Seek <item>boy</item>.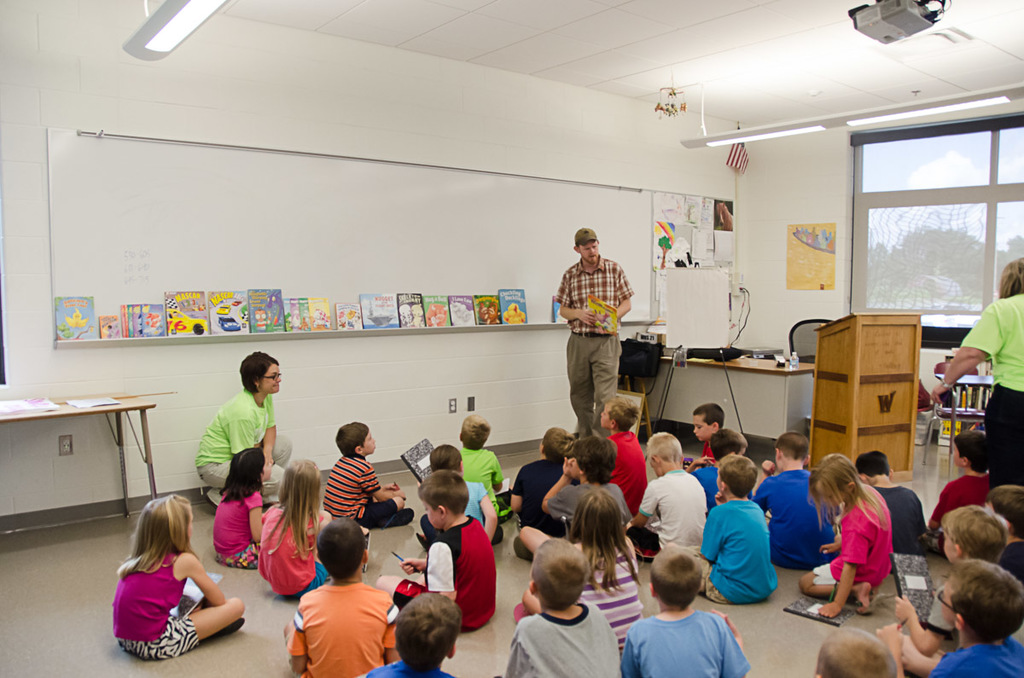
[x1=375, y1=469, x2=491, y2=634].
